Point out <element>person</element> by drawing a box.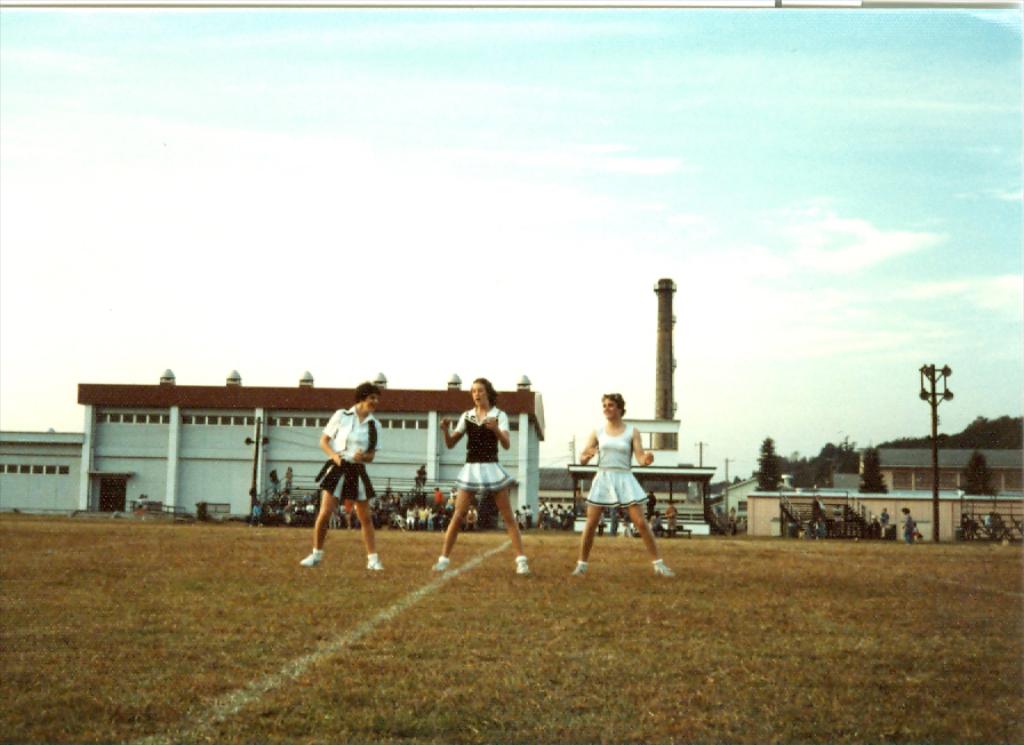
{"left": 309, "top": 402, "right": 373, "bottom": 571}.
